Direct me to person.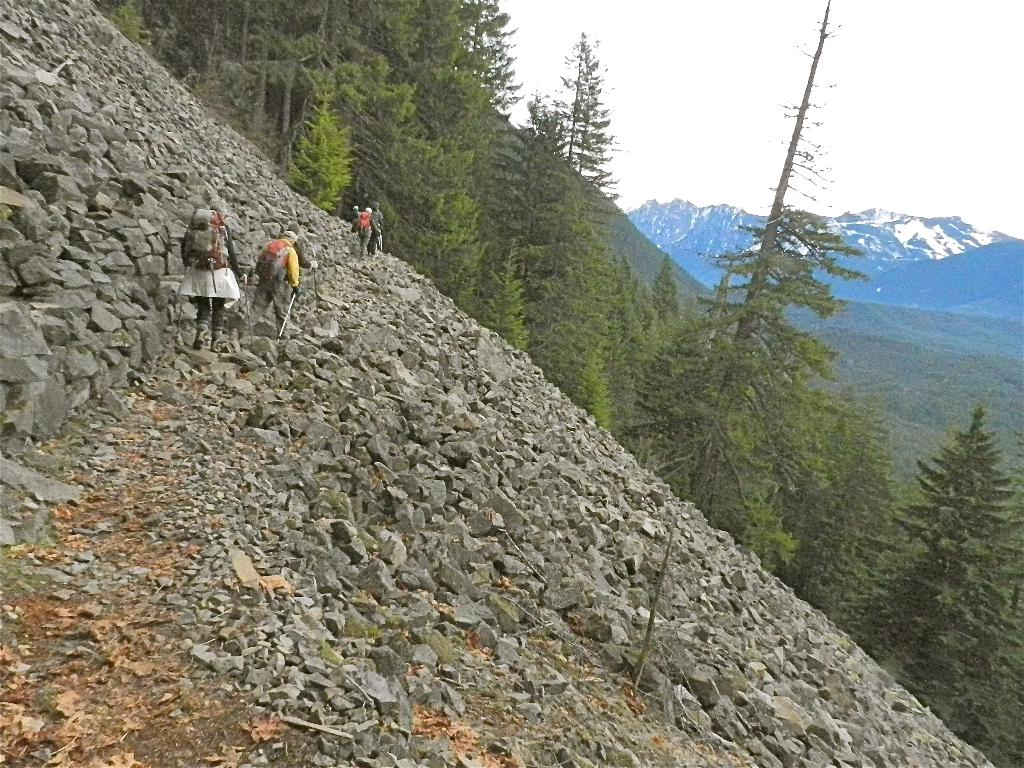
Direction: (x1=353, y1=202, x2=376, y2=254).
